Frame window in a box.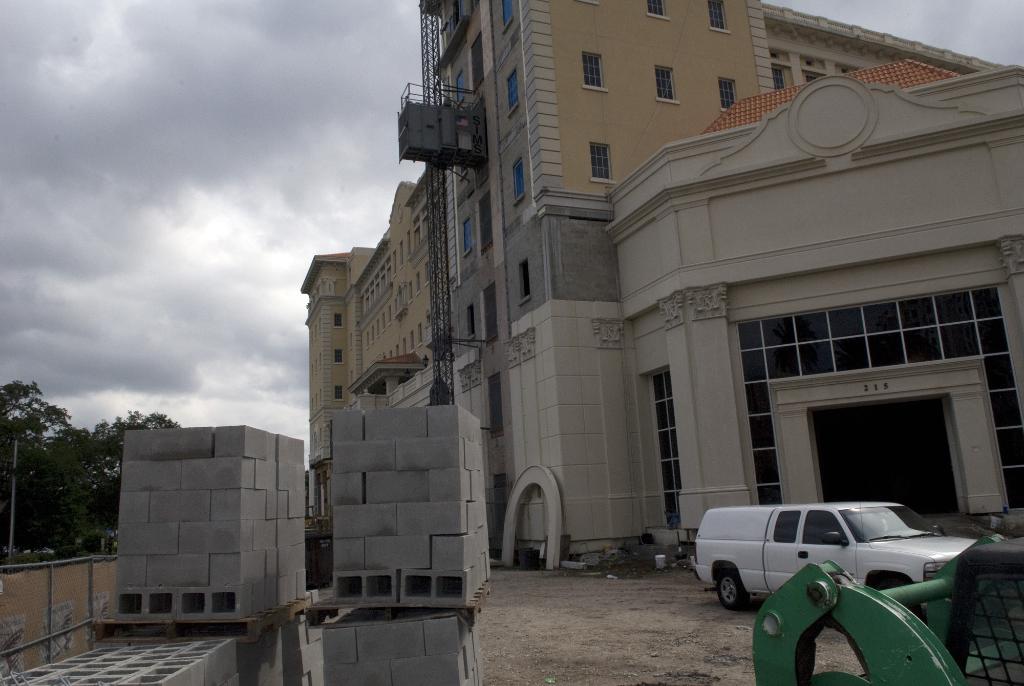
BBox(465, 302, 481, 341).
